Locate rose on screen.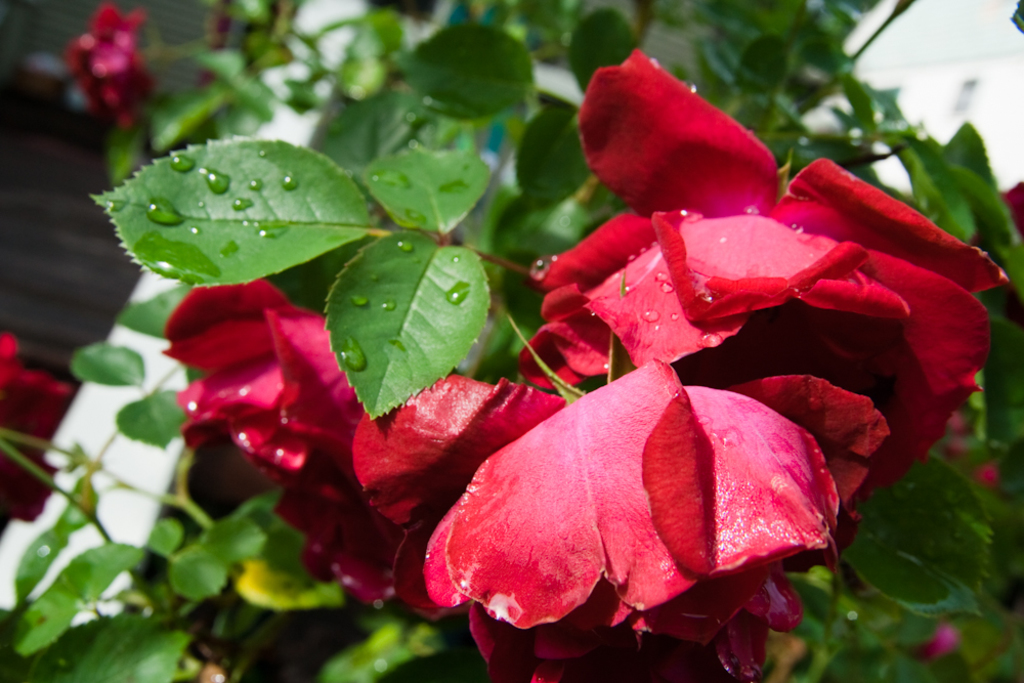
On screen at select_region(163, 278, 407, 612).
